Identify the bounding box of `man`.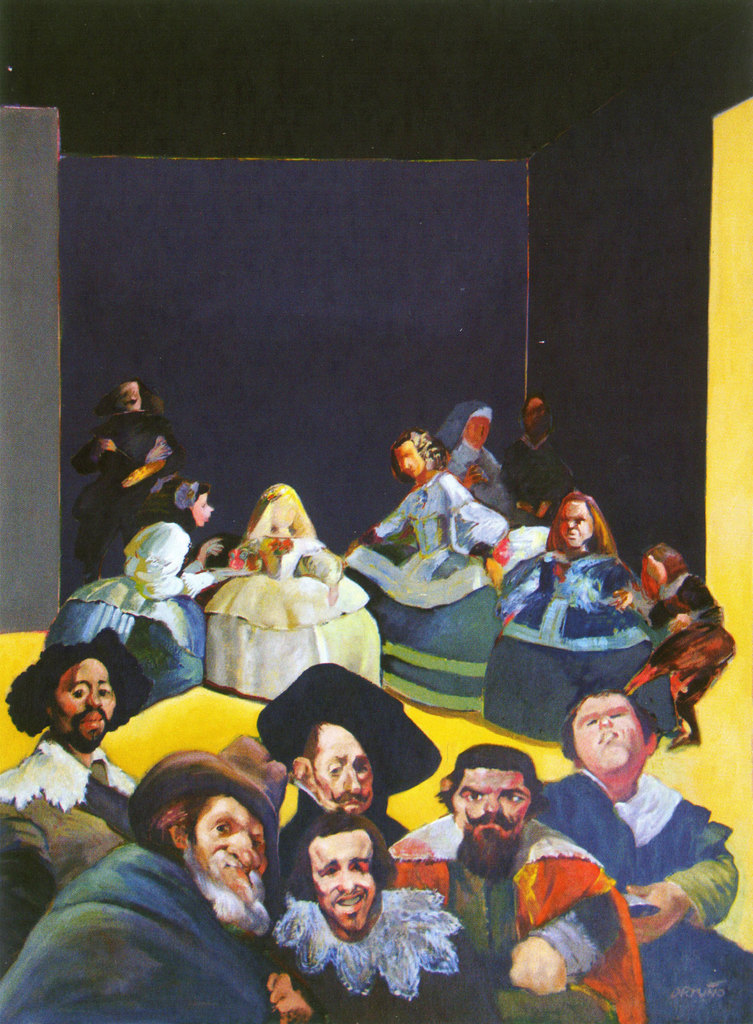
left=0, top=636, right=141, bottom=954.
